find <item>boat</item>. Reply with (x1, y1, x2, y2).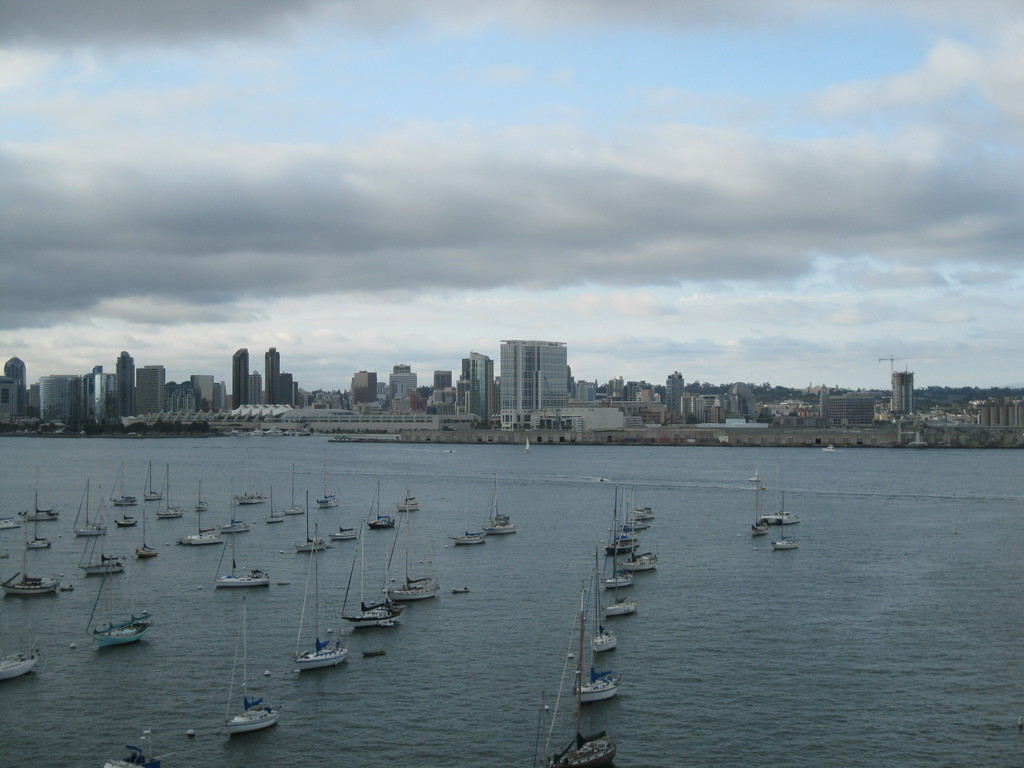
(588, 546, 625, 653).
